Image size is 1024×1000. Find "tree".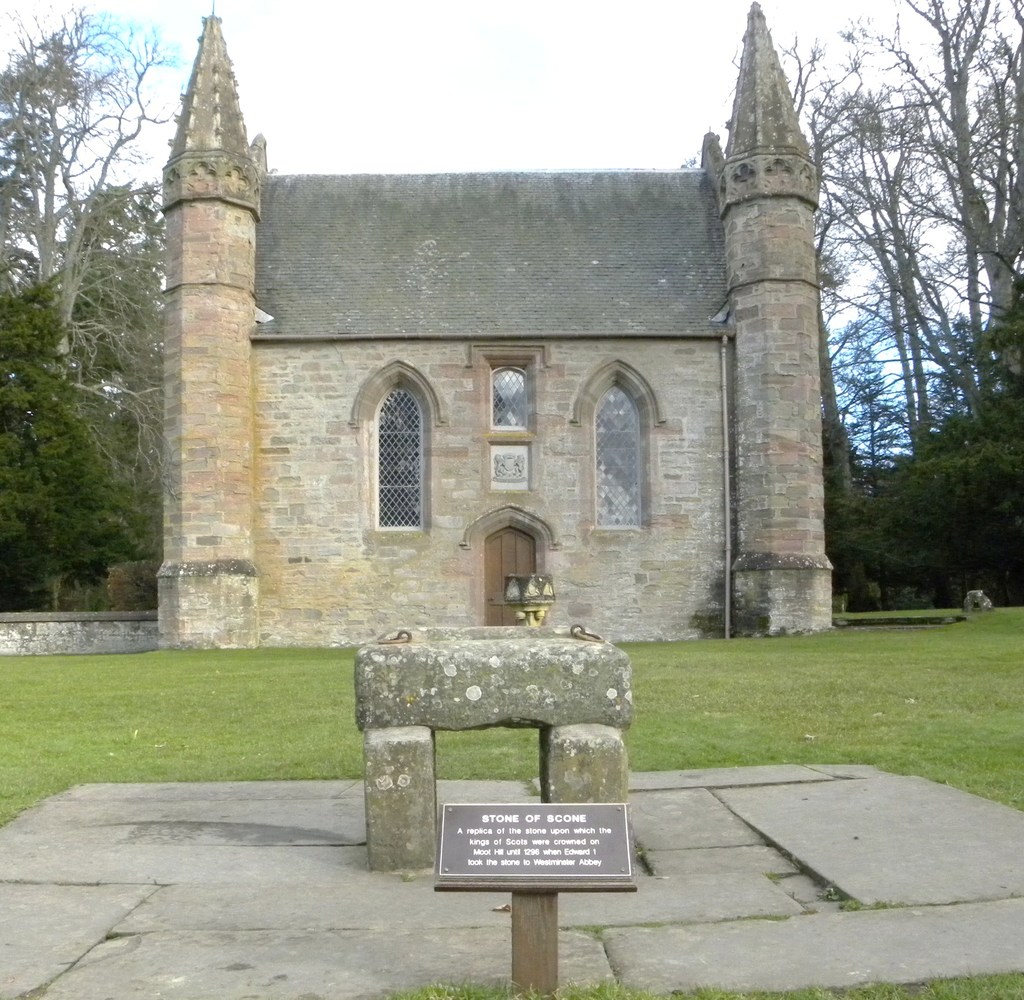
select_region(892, 0, 984, 391).
